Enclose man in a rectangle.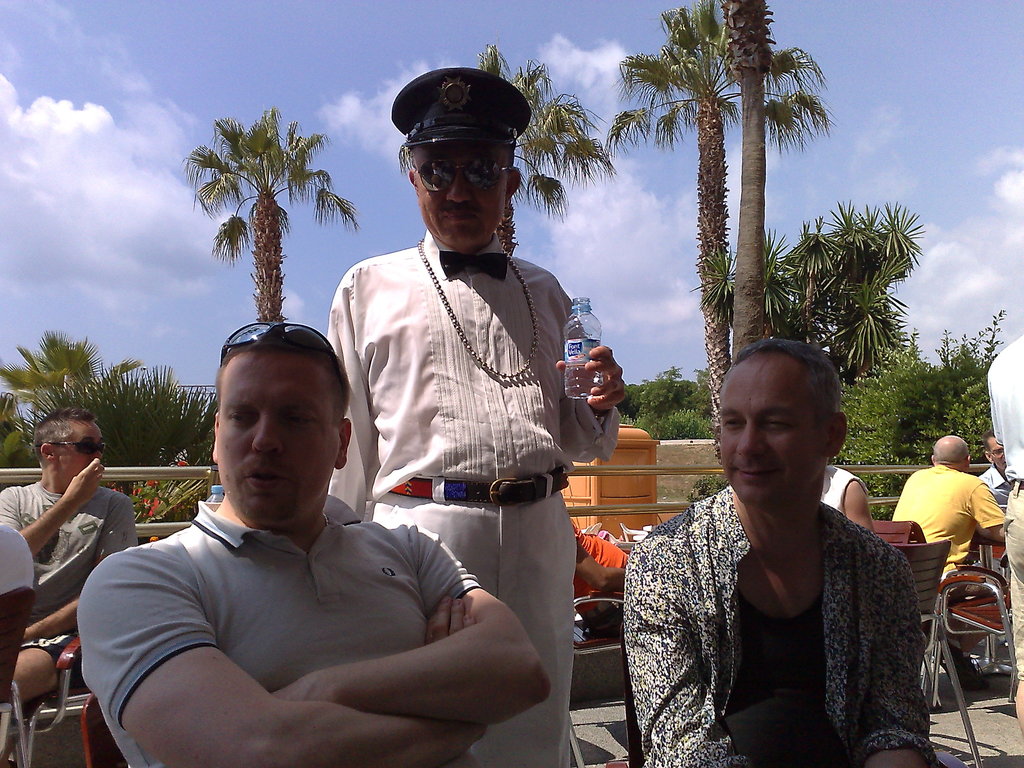
bbox=(969, 432, 1007, 509).
